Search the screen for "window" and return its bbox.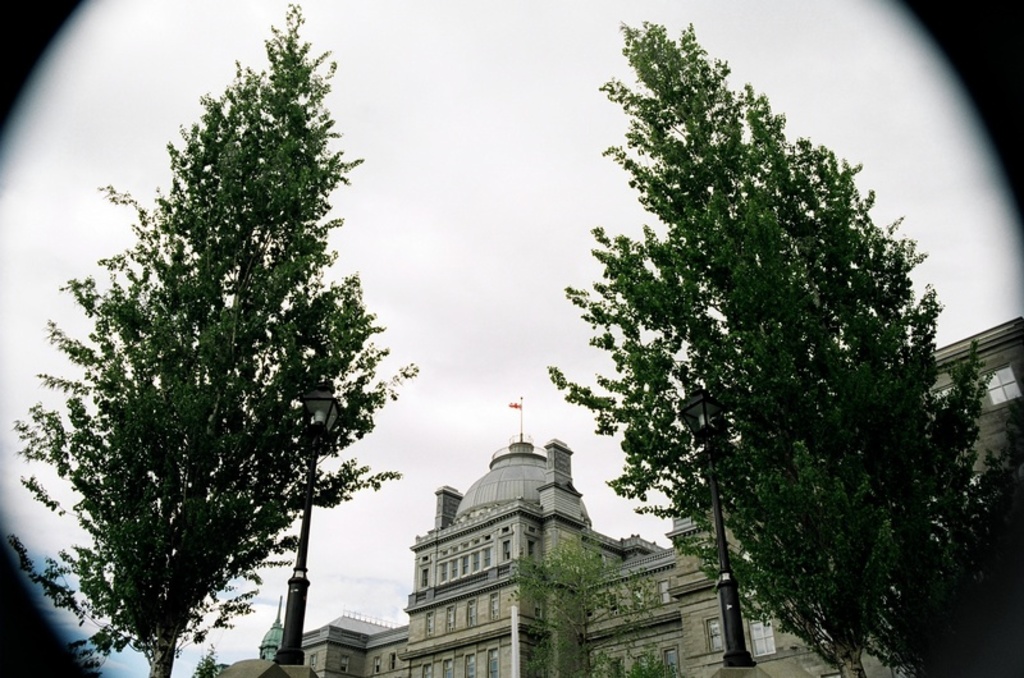
Found: (413,560,434,591).
